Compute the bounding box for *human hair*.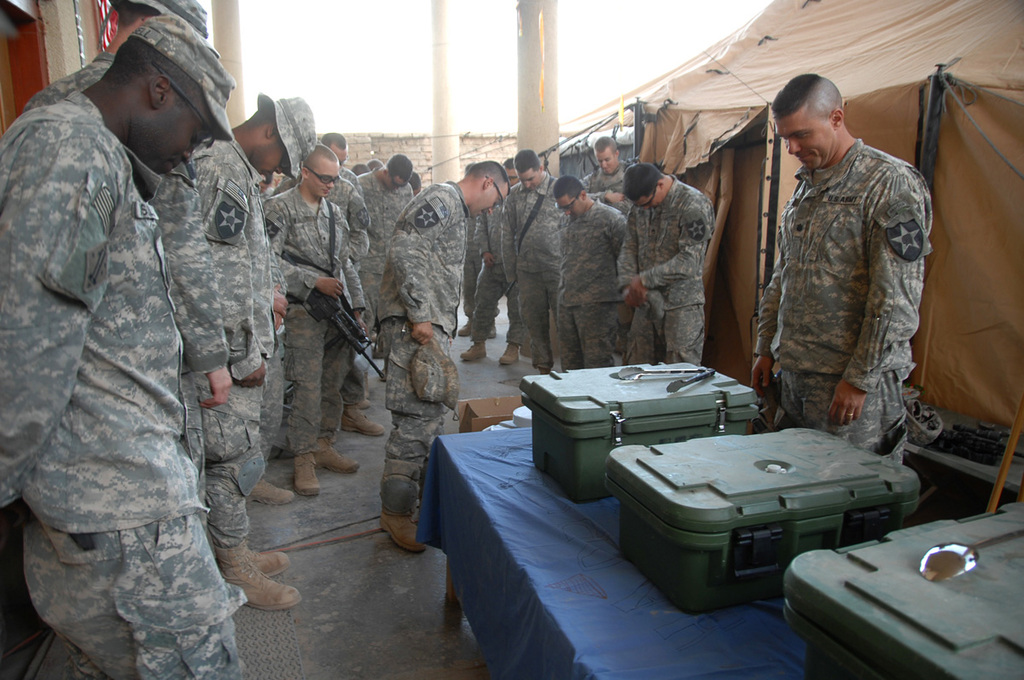
[772, 73, 819, 119].
